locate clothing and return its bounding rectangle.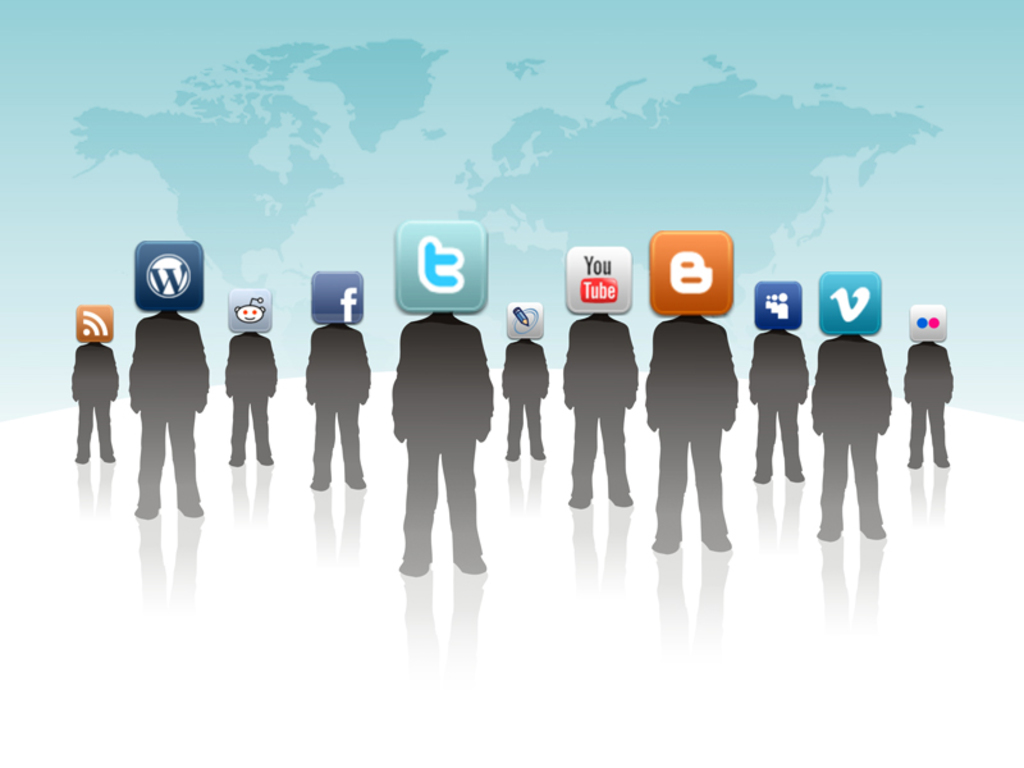
380 284 494 577.
